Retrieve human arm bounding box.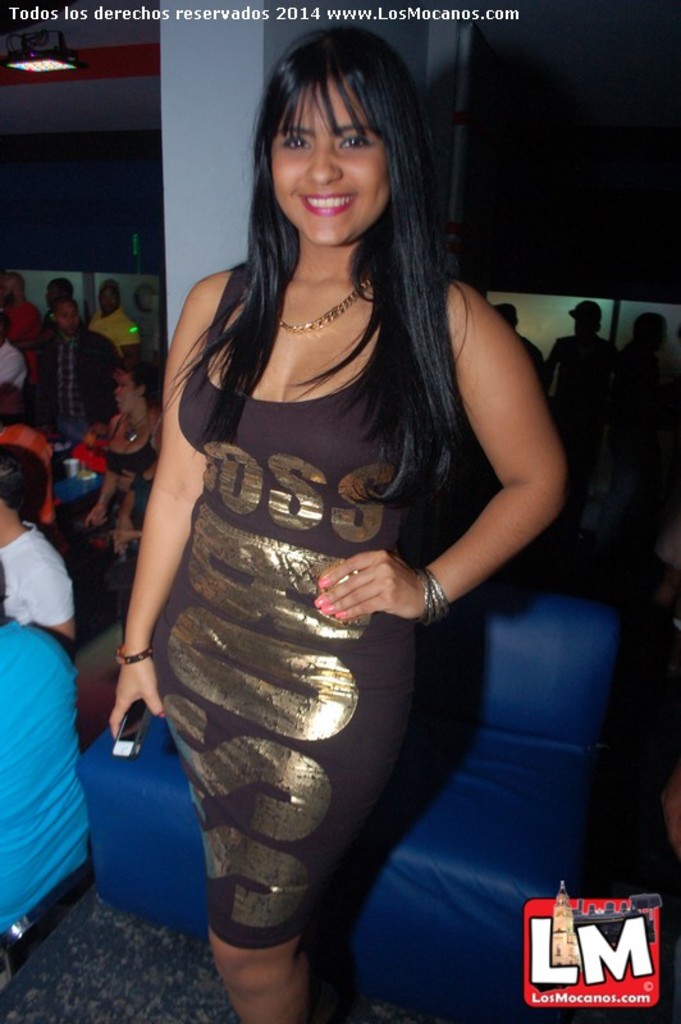
Bounding box: 4,316,31,347.
